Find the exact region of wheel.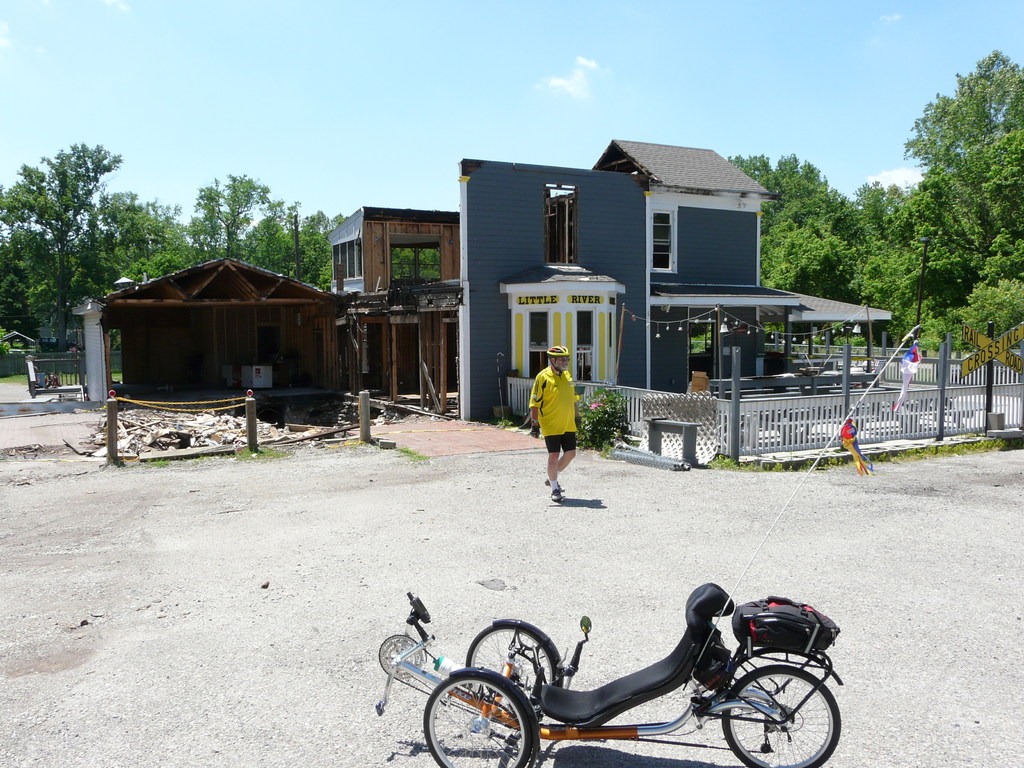
Exact region: (x1=422, y1=665, x2=535, y2=767).
